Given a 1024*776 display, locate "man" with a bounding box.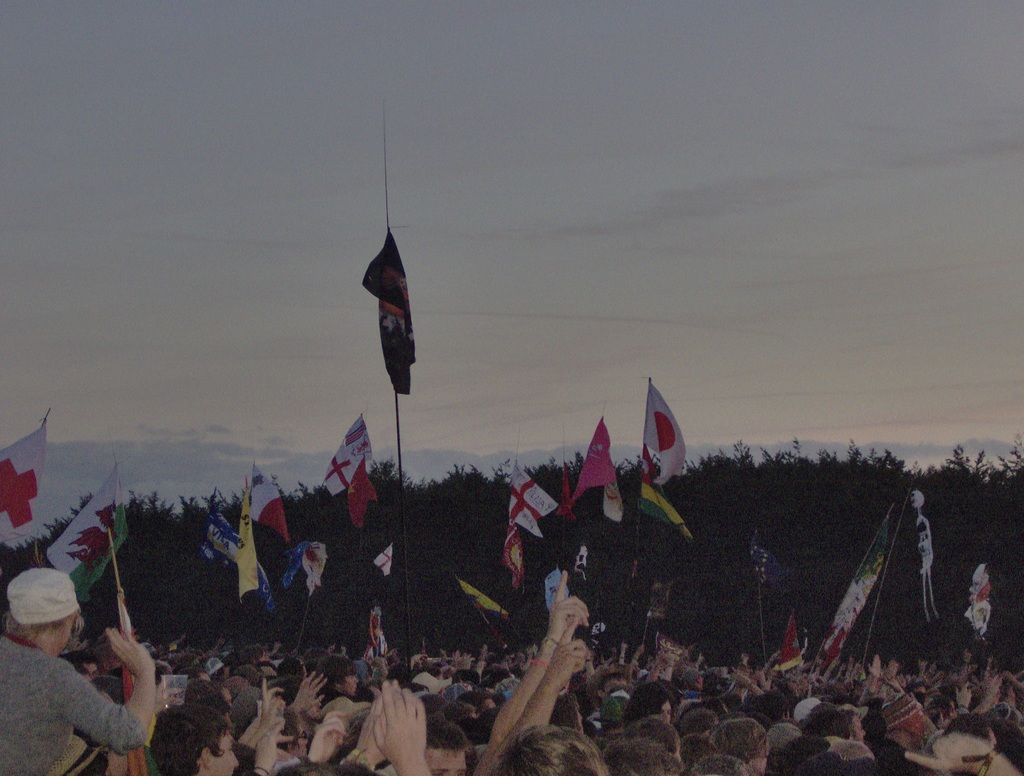
Located: x1=152 y1=704 x2=275 y2=775.
